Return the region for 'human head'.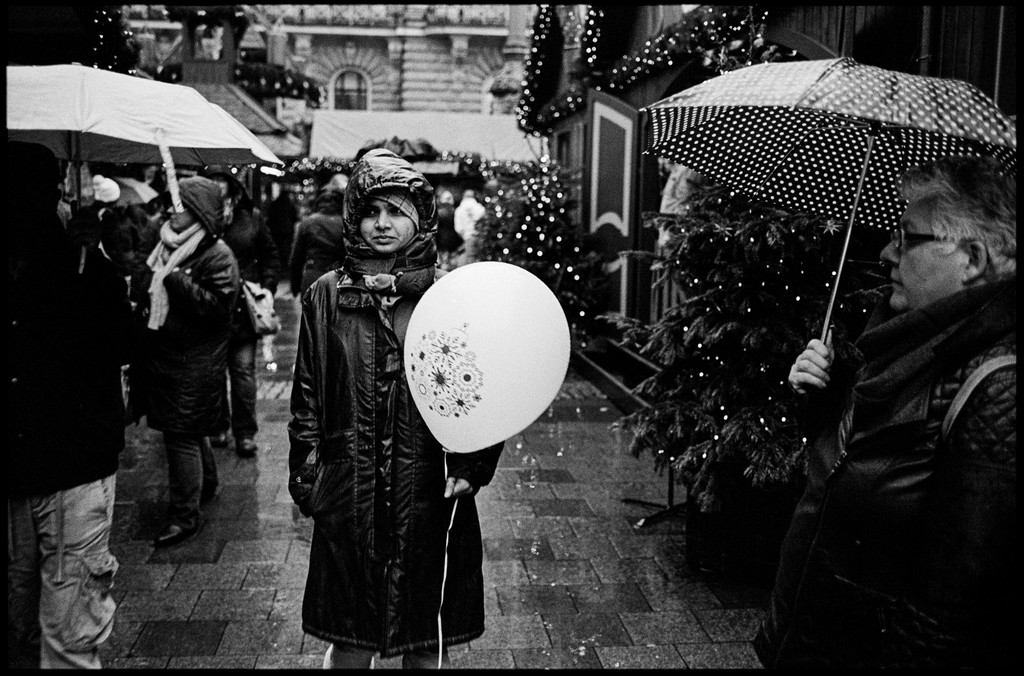
<bbox>161, 179, 206, 234</bbox>.
